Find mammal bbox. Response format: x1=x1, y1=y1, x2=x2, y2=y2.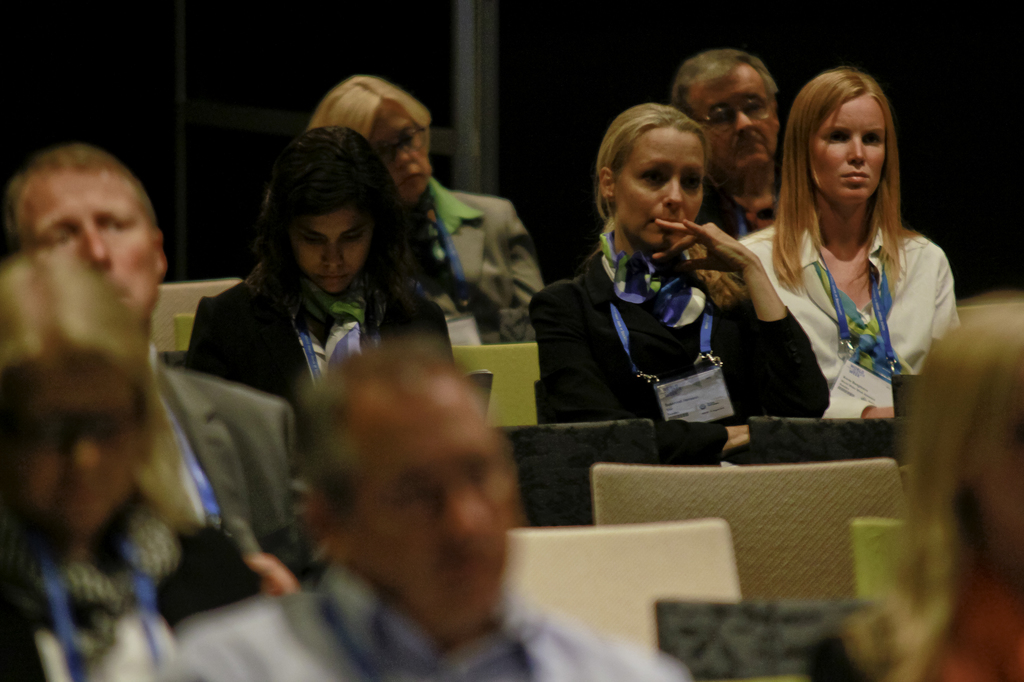
x1=1, y1=140, x2=294, y2=592.
